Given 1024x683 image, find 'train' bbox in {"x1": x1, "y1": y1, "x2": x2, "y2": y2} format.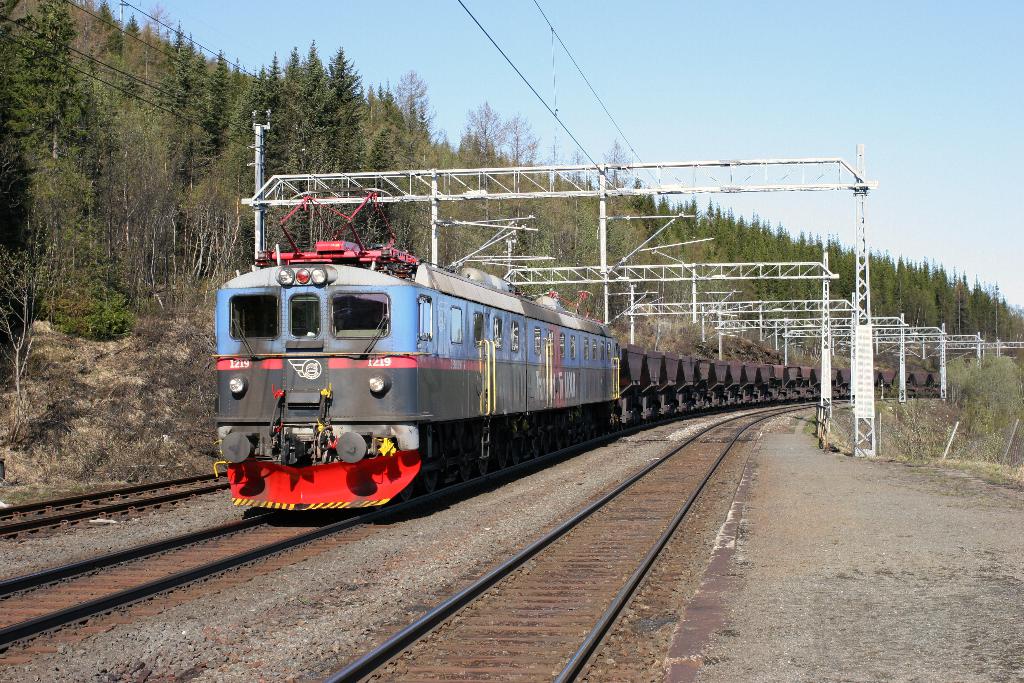
{"x1": 209, "y1": 183, "x2": 963, "y2": 510}.
